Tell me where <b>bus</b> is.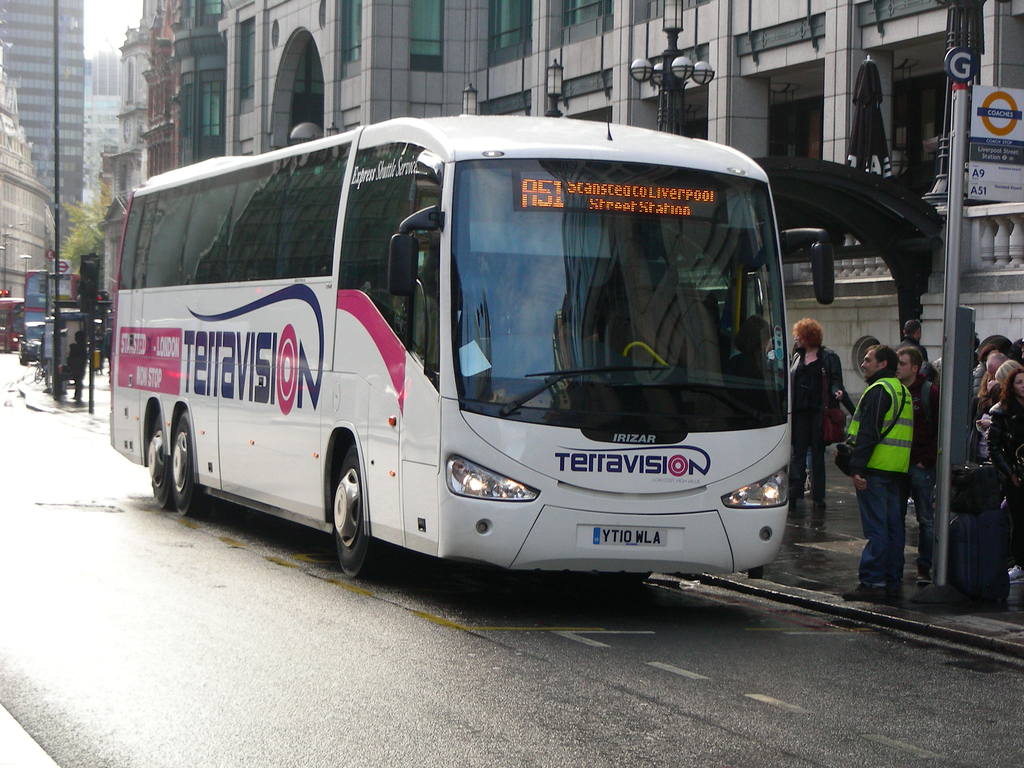
<b>bus</b> is at (102,108,799,587).
